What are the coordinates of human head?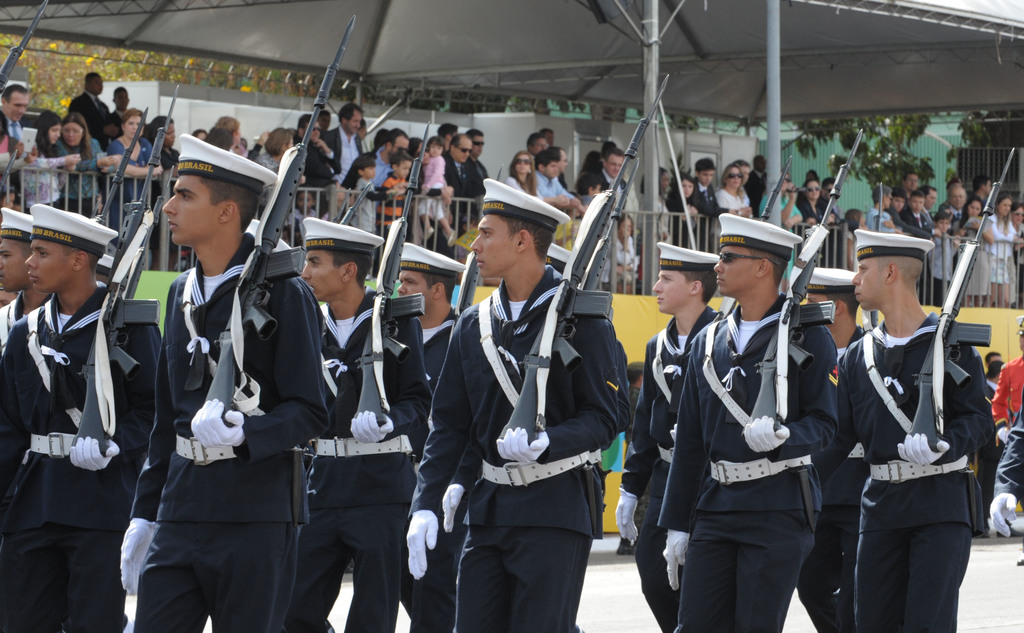
675 175 700 201.
